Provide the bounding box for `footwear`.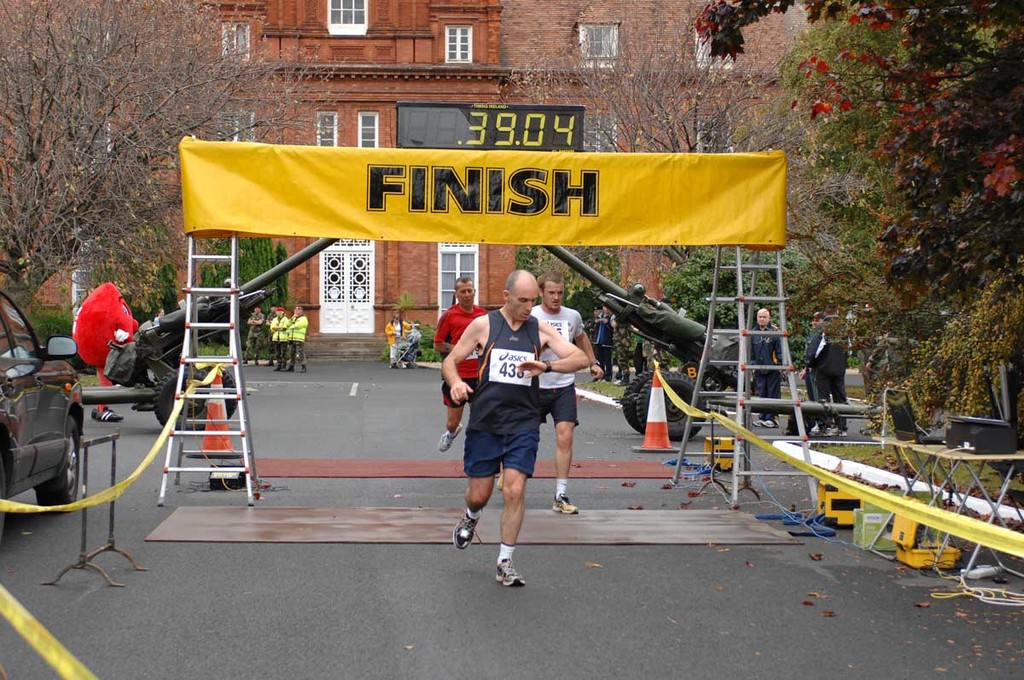
{"x1": 262, "y1": 361, "x2": 276, "y2": 367}.
